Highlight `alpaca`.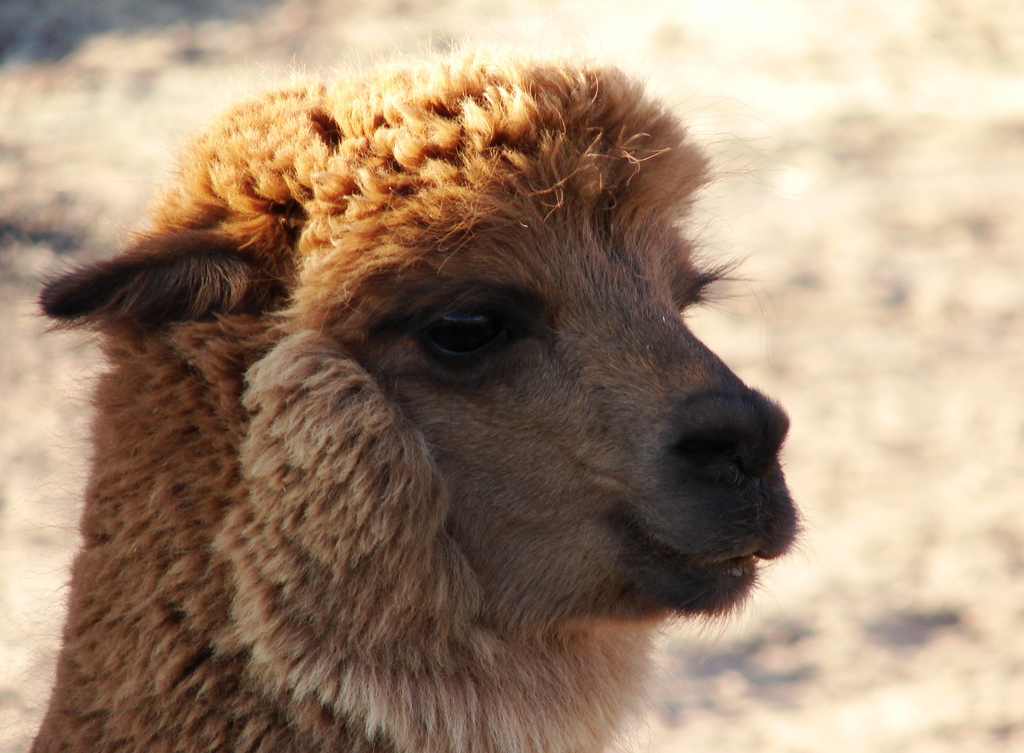
Highlighted region: x1=19 y1=35 x2=815 y2=752.
